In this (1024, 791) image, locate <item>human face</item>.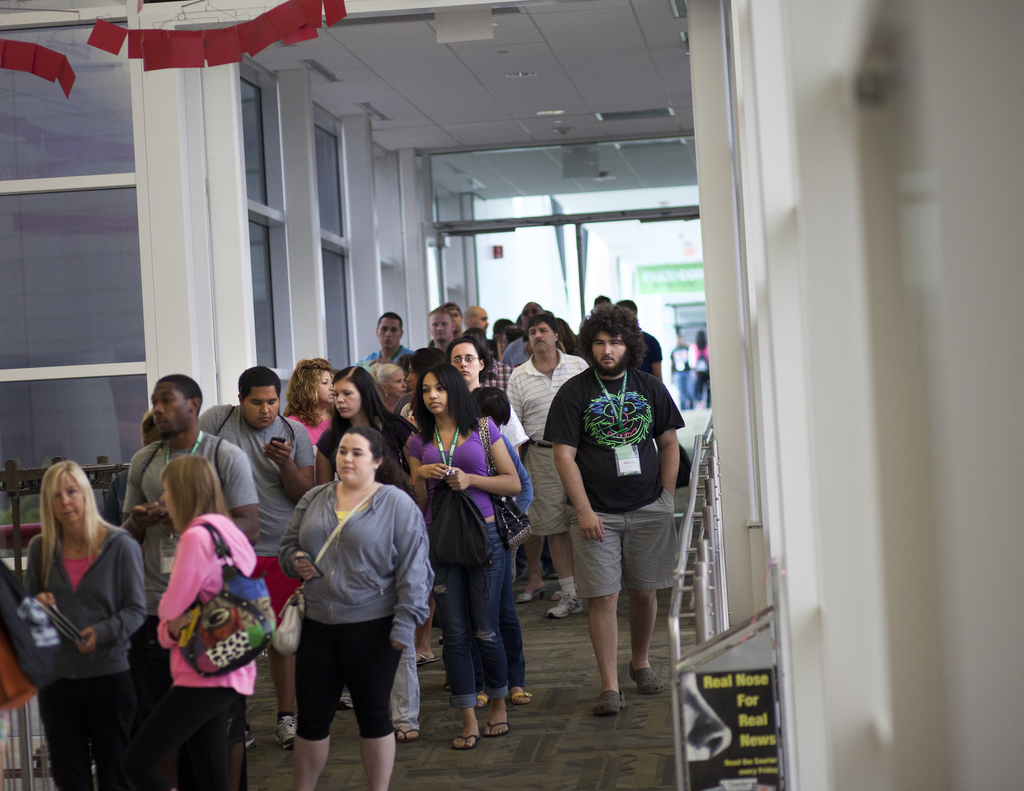
Bounding box: crop(317, 371, 330, 404).
